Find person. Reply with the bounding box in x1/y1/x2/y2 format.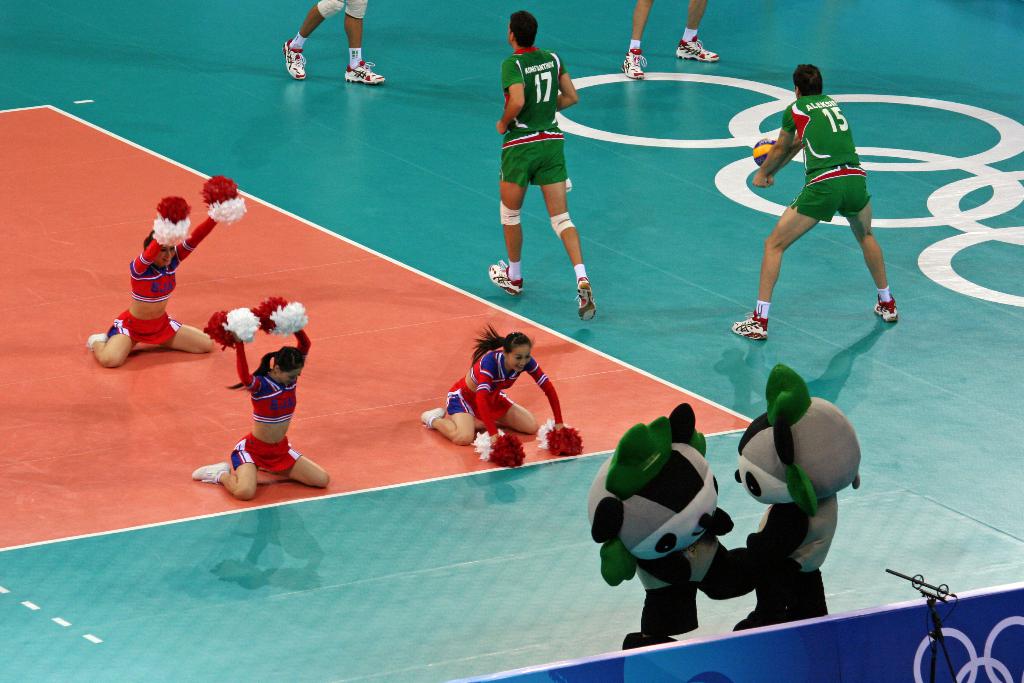
419/322/582/468.
